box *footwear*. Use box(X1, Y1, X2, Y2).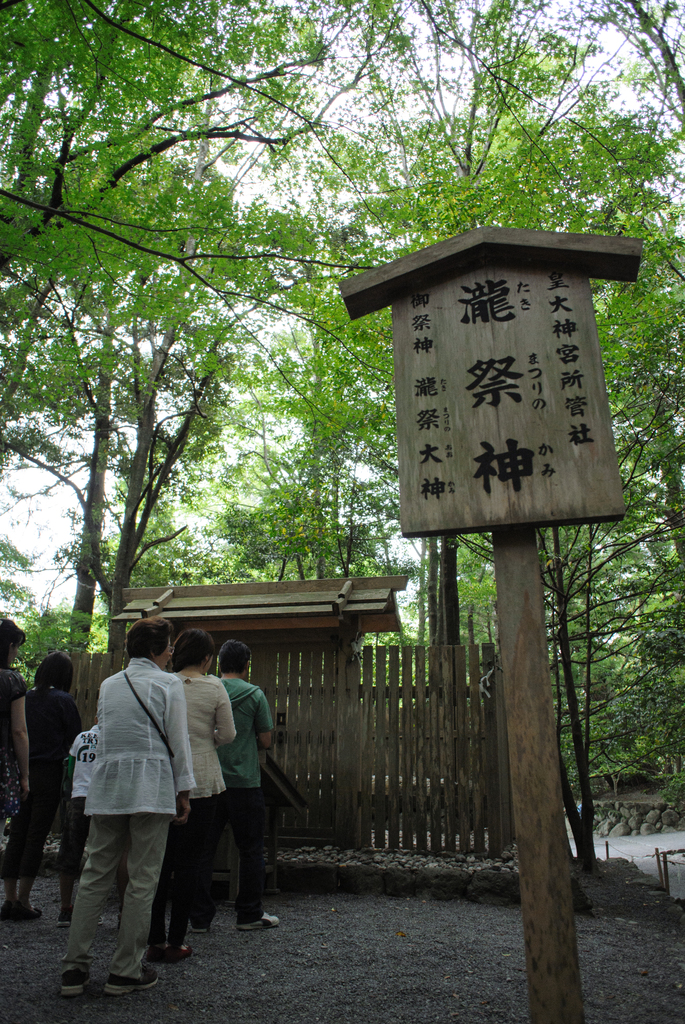
box(99, 972, 156, 991).
